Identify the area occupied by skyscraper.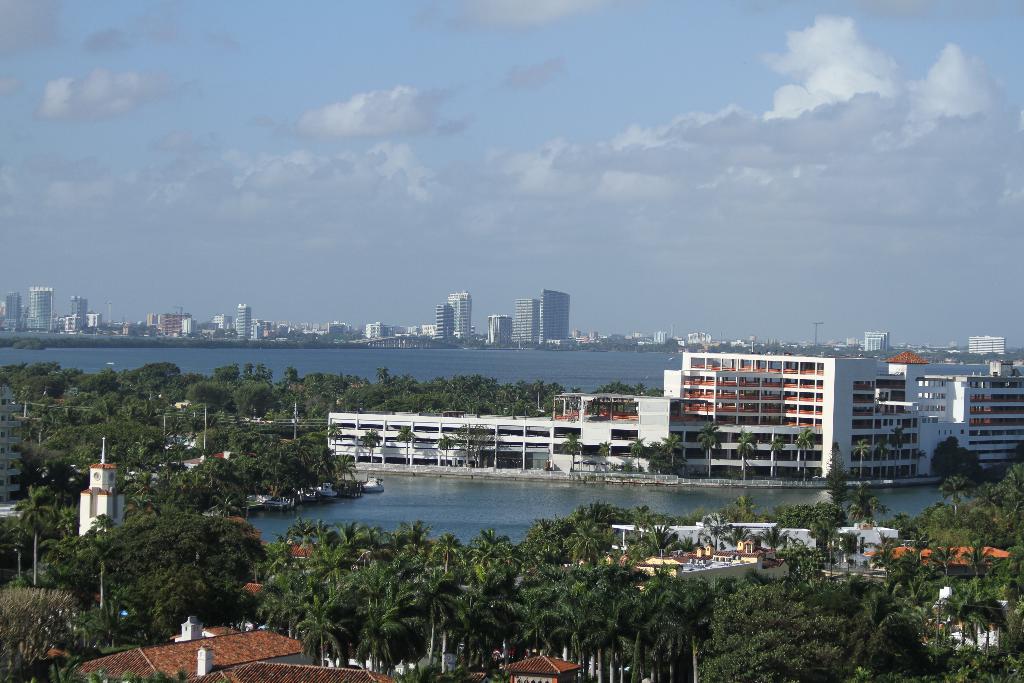
Area: (left=492, top=285, right=589, bottom=364).
